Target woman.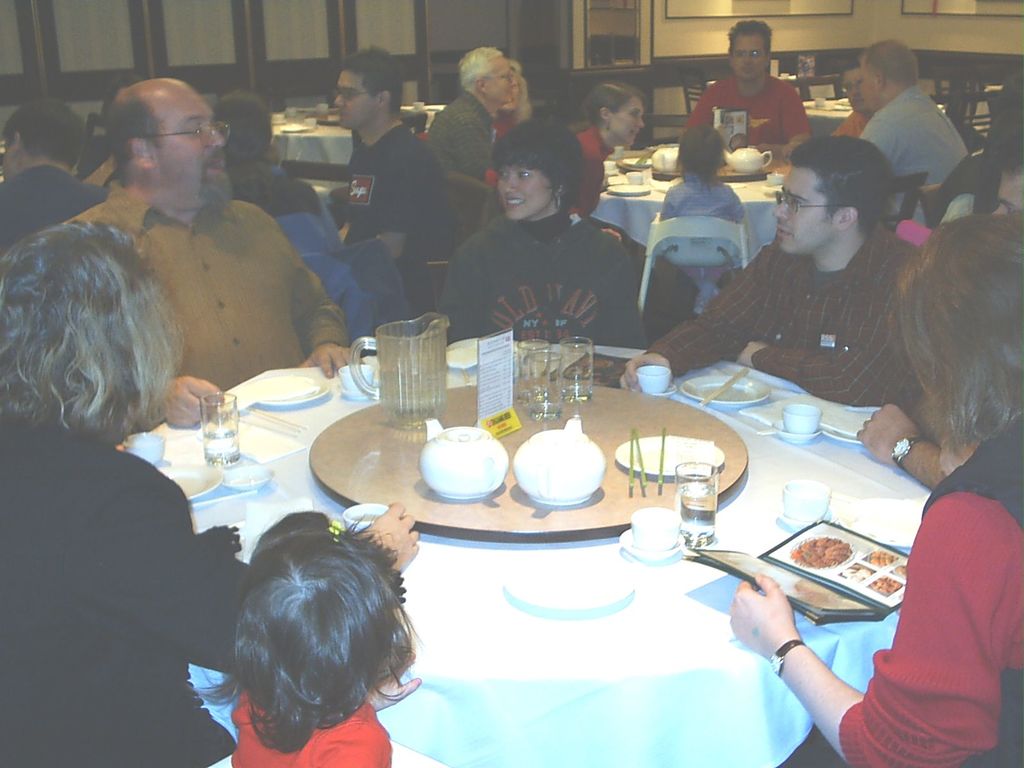
Target region: select_region(0, 230, 420, 767).
